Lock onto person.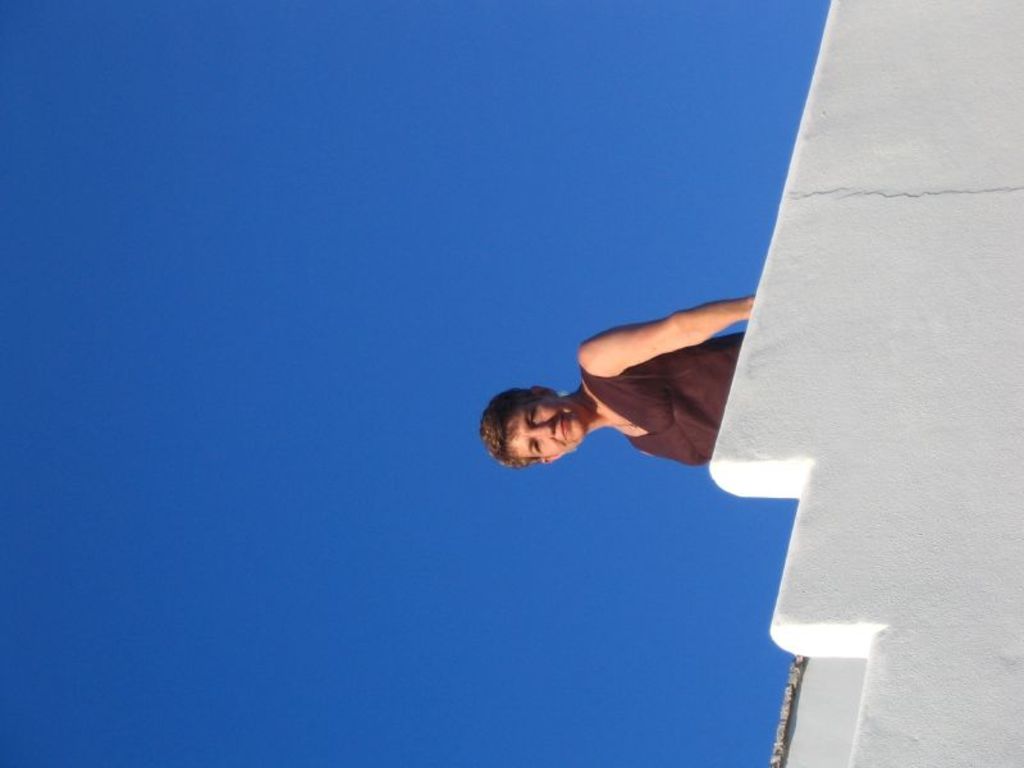
Locked: bbox(476, 268, 773, 526).
